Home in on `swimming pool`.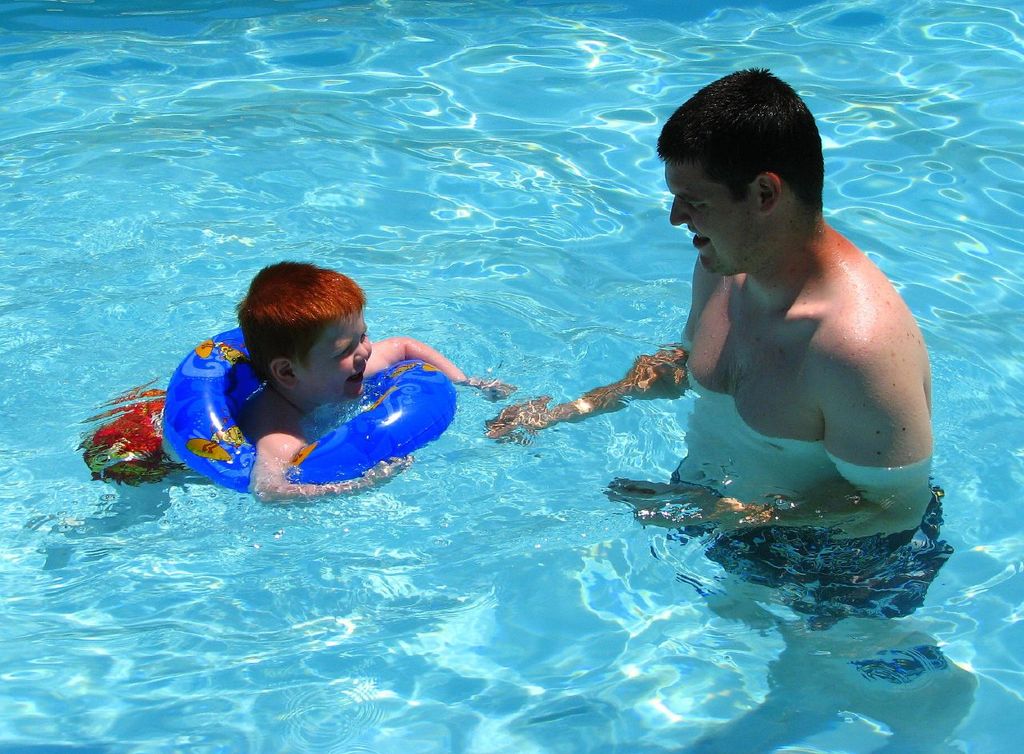
Homed in at Rect(0, 4, 1023, 667).
